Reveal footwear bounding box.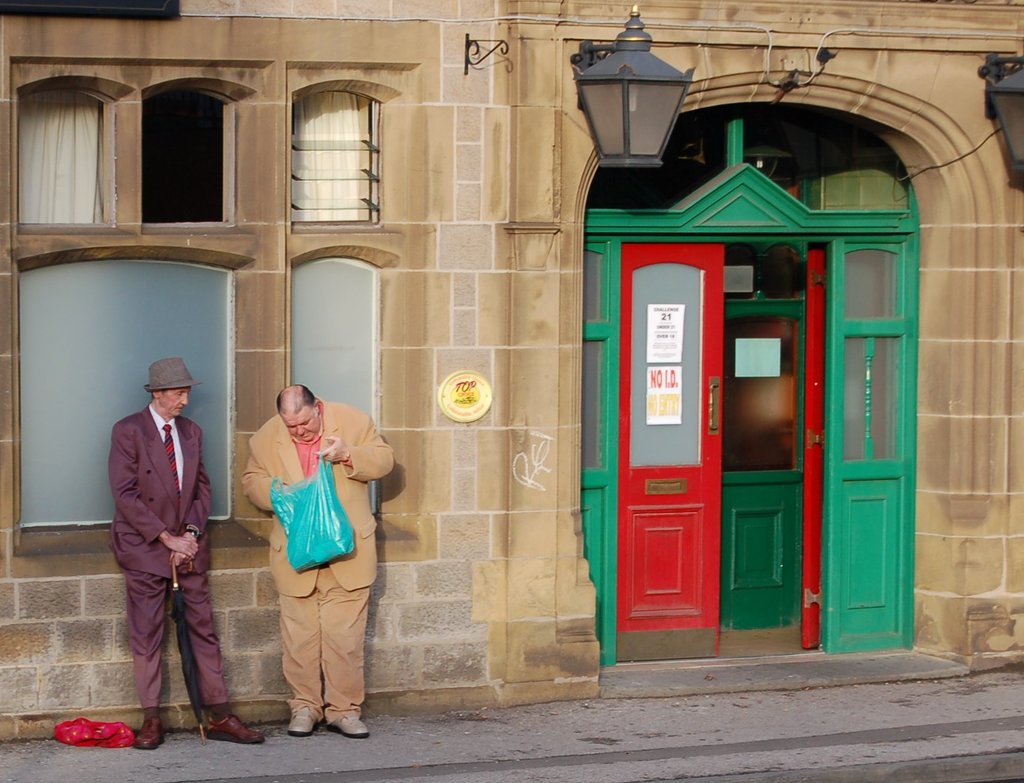
Revealed: x1=289 y1=711 x2=317 y2=734.
